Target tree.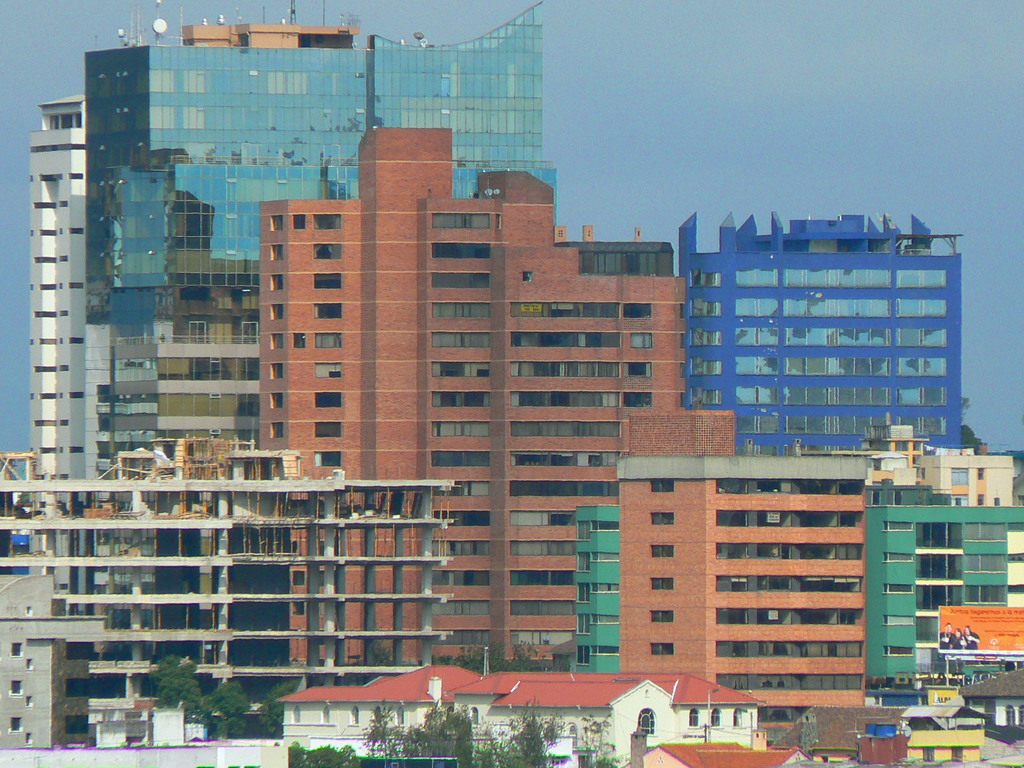
Target region: (left=413, top=697, right=477, bottom=767).
